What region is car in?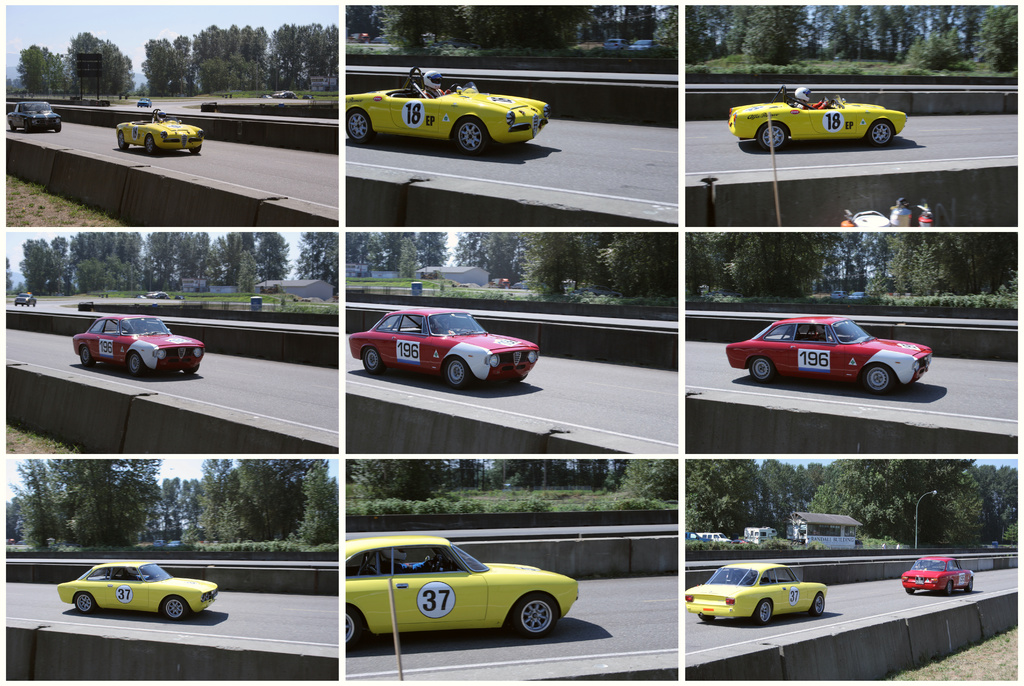
[x1=6, y1=102, x2=61, y2=134].
